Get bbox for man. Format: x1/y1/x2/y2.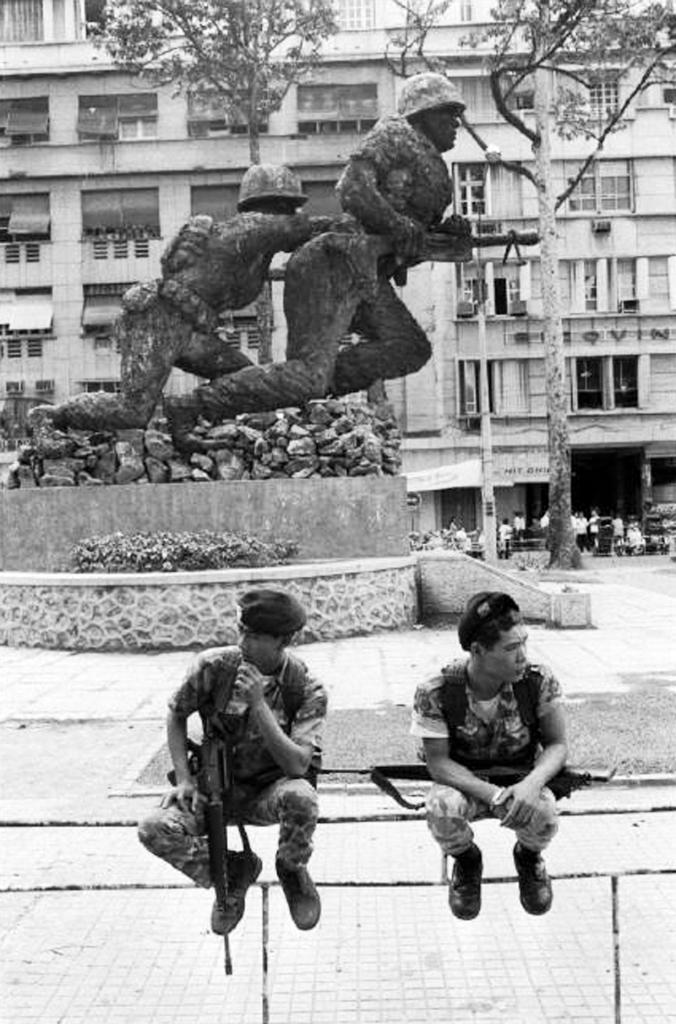
160/73/475/426.
